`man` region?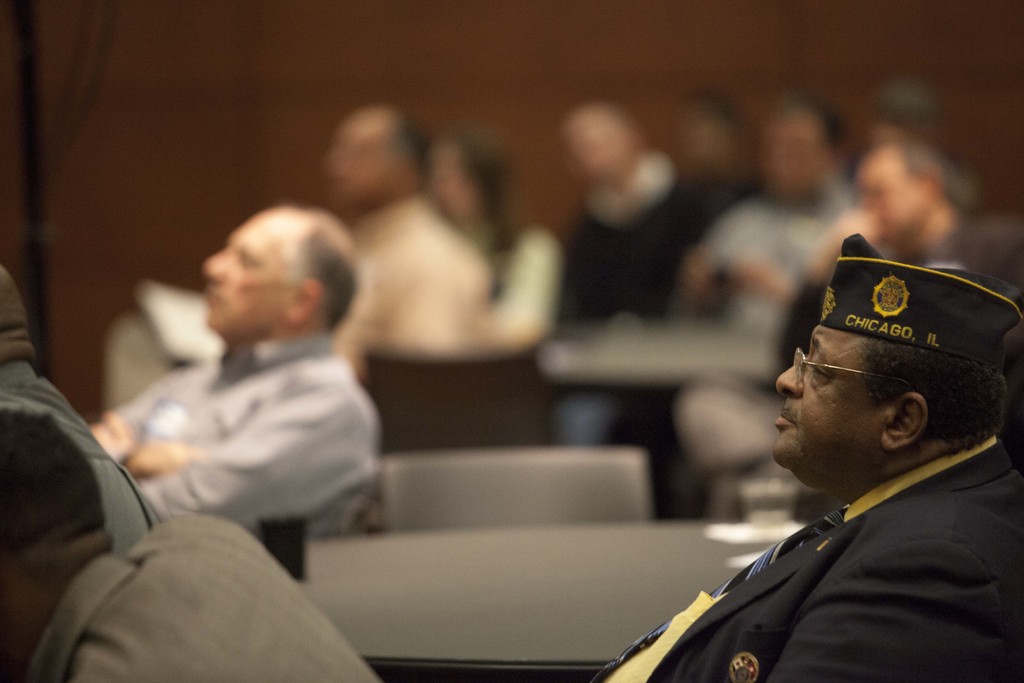
bbox=(106, 101, 499, 440)
